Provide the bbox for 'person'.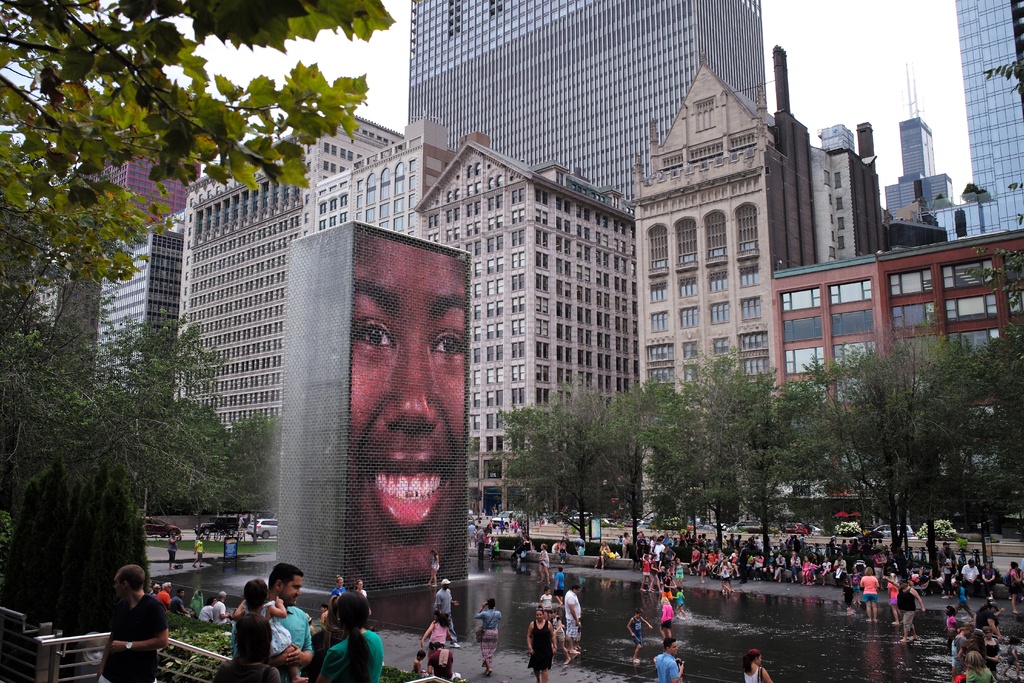
(x1=427, y1=638, x2=456, y2=682).
